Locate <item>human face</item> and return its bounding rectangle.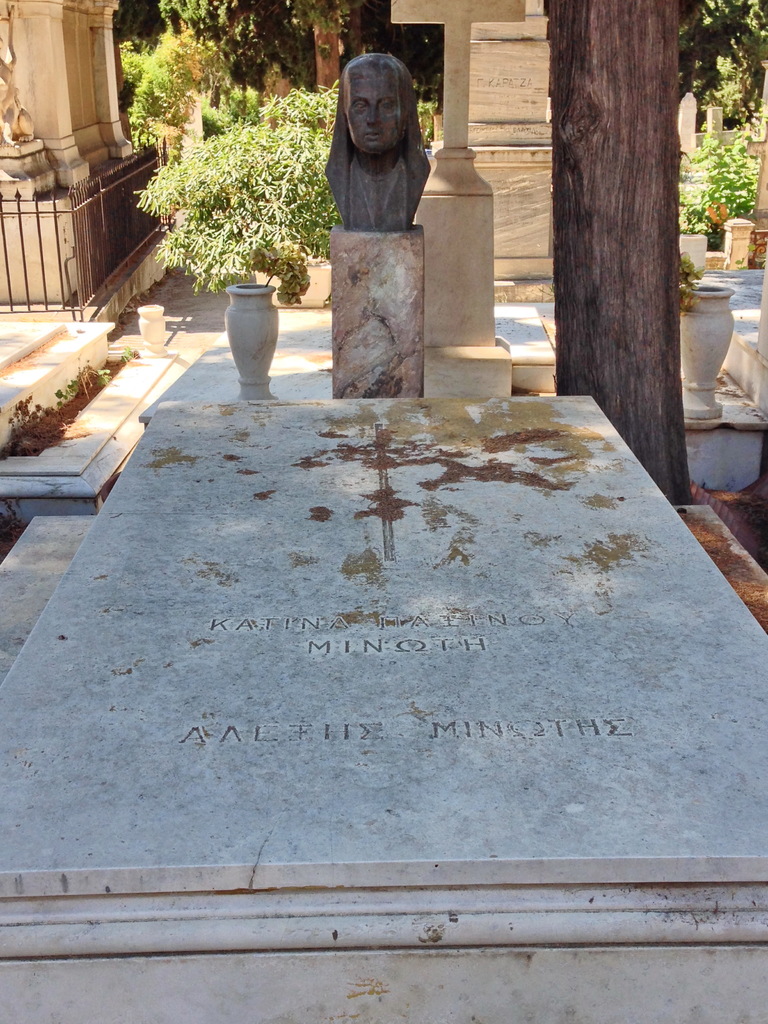
region(342, 66, 400, 155).
